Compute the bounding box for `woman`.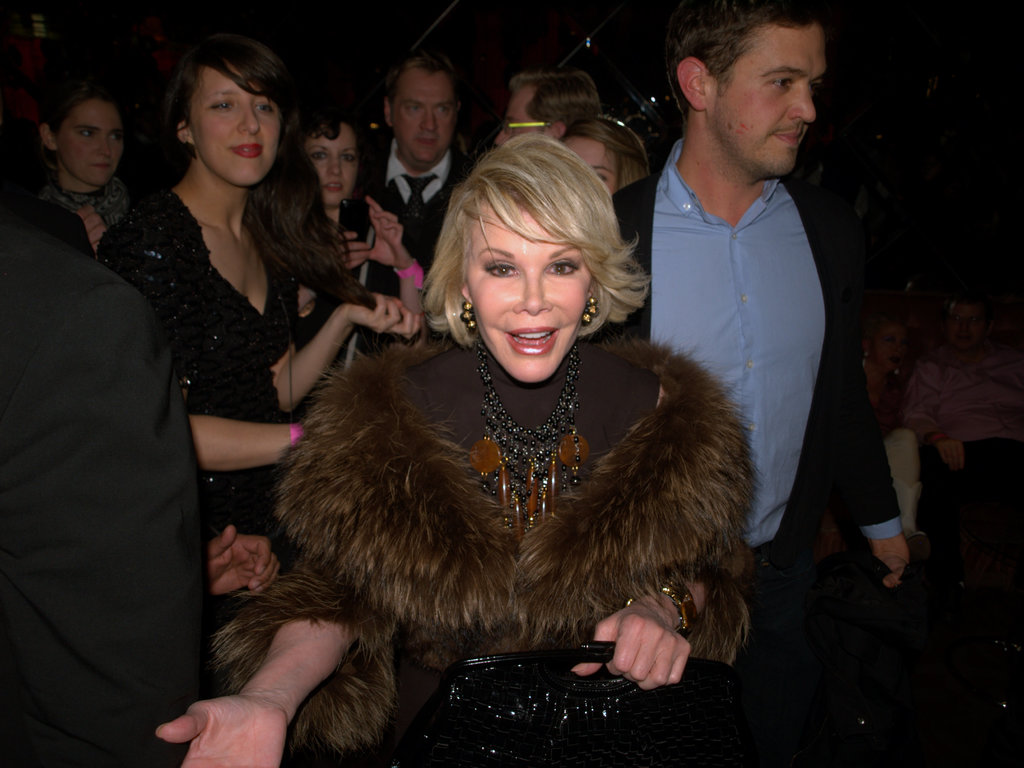
{"left": 152, "top": 139, "right": 790, "bottom": 767}.
